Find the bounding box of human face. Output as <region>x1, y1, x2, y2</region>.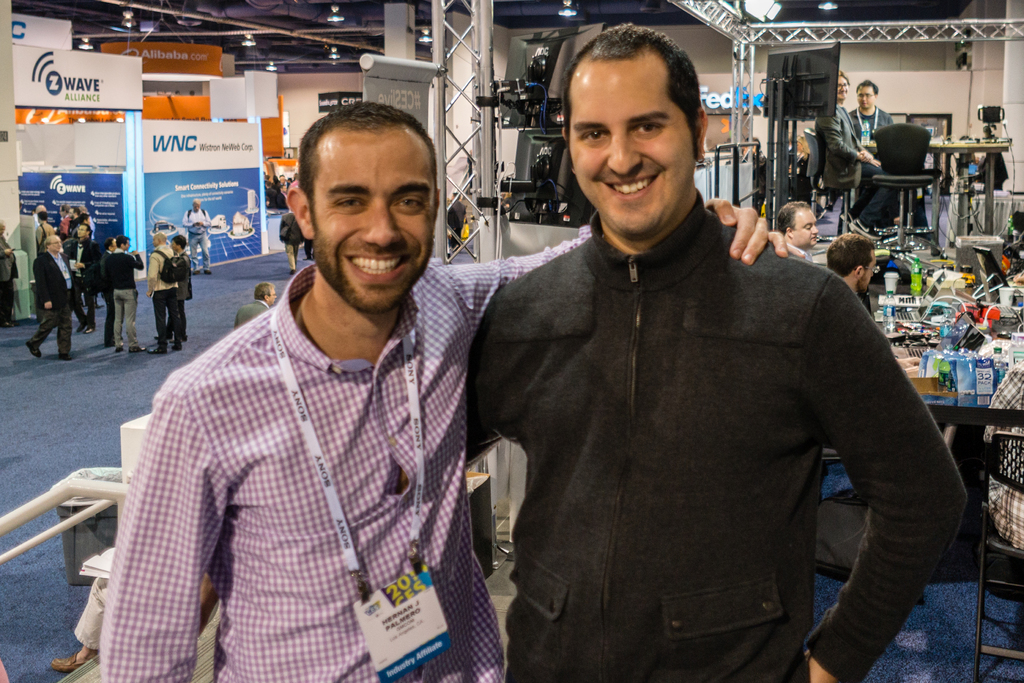
<region>125, 240, 131, 252</region>.
